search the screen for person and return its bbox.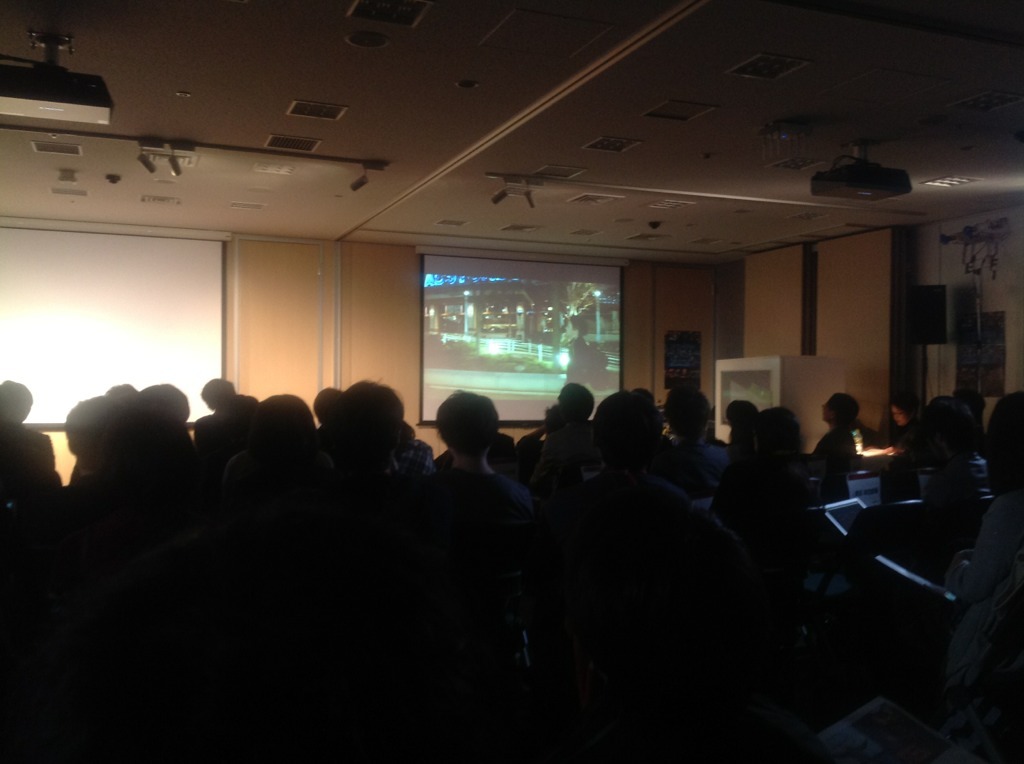
Found: x1=893 y1=398 x2=908 y2=437.
